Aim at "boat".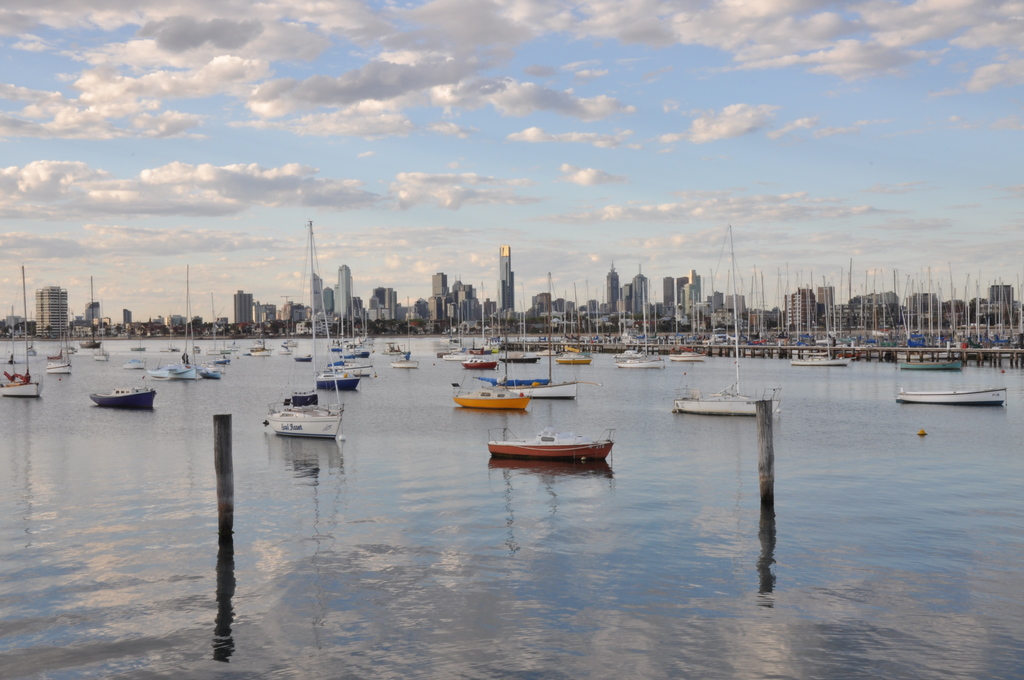
Aimed at detection(454, 378, 524, 408).
